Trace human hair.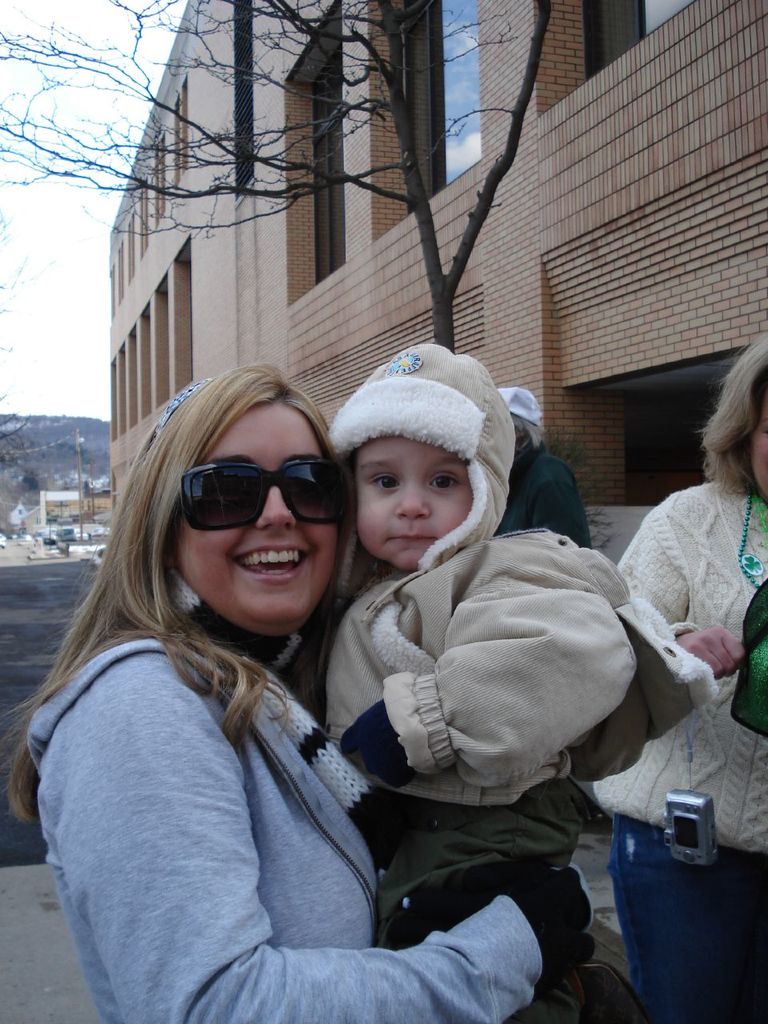
Traced to l=698, t=327, r=767, b=503.
